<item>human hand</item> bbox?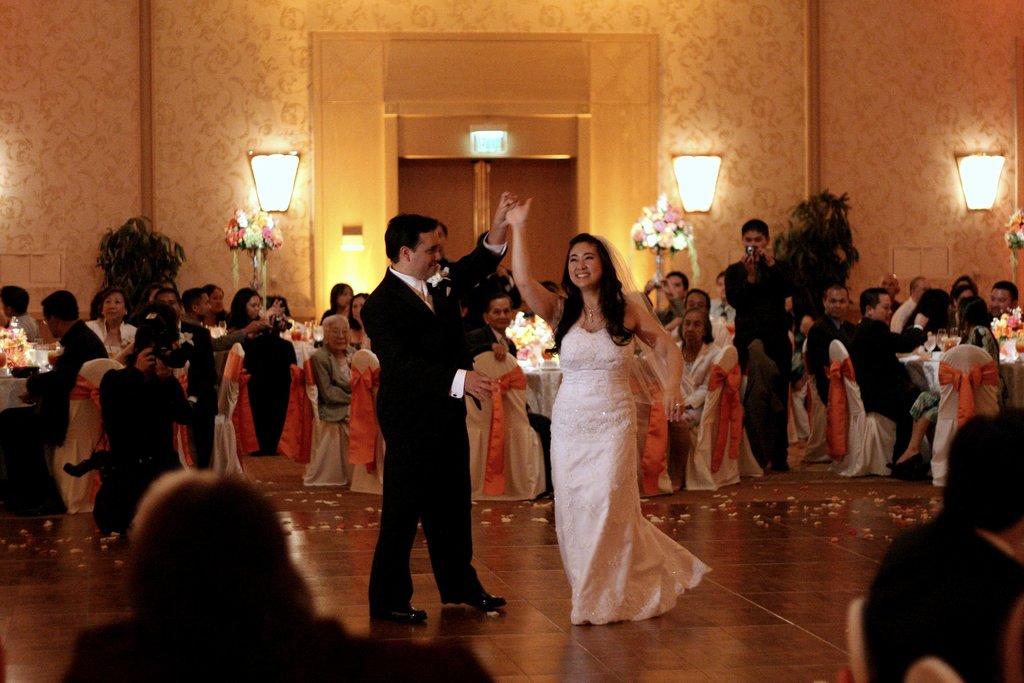
{"left": 463, "top": 370, "right": 501, "bottom": 403}
